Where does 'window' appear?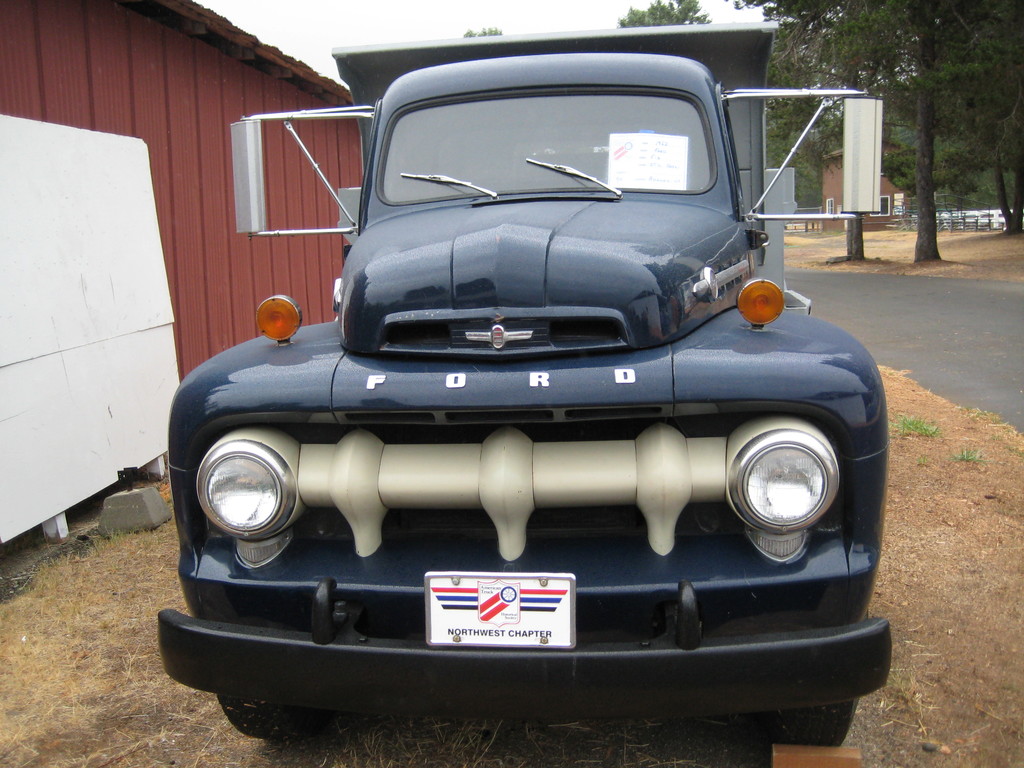
Appears at {"left": 868, "top": 196, "right": 893, "bottom": 220}.
